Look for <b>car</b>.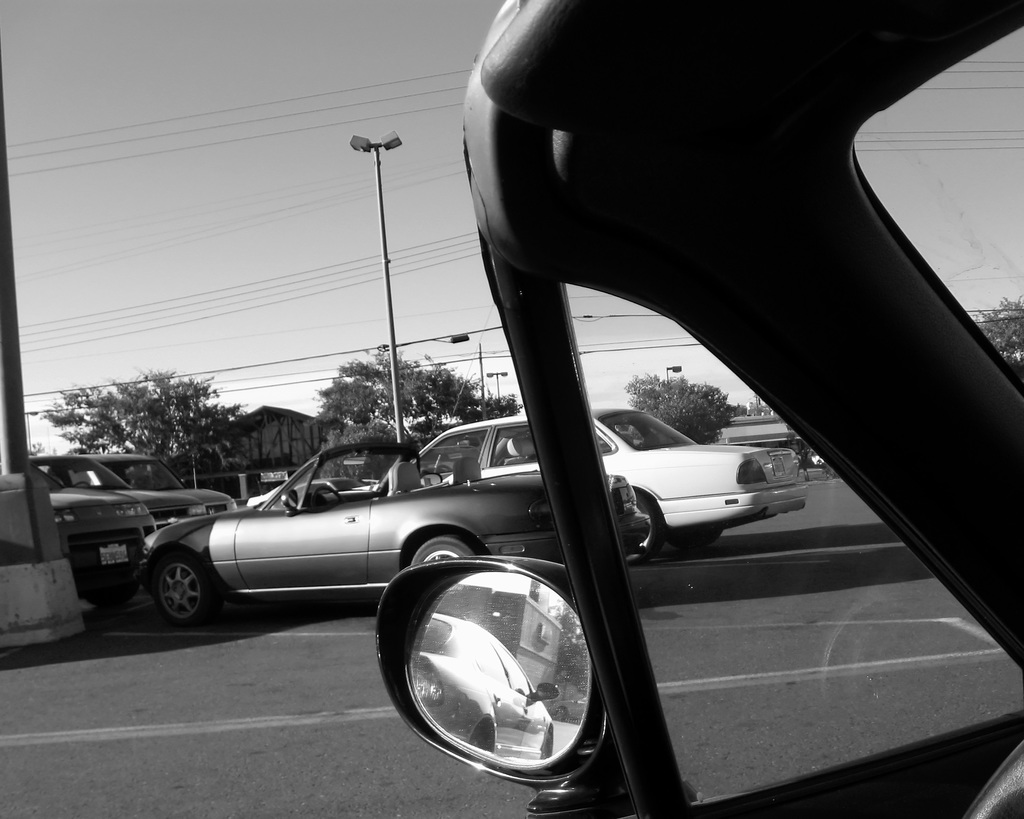
Found: 26 451 161 589.
